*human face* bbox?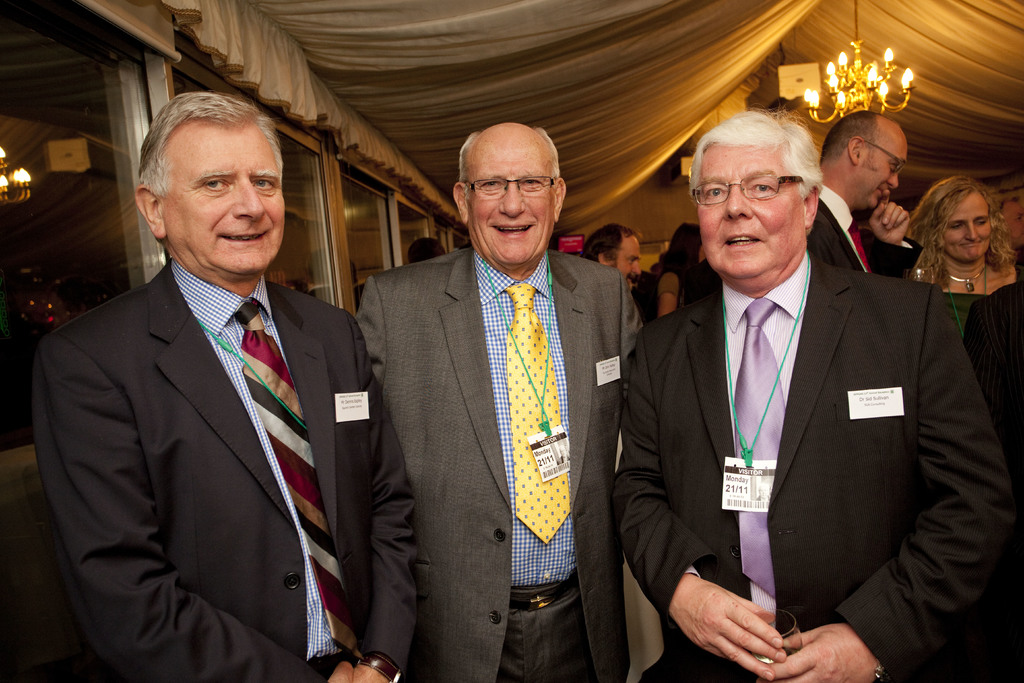
BBox(850, 119, 902, 218)
